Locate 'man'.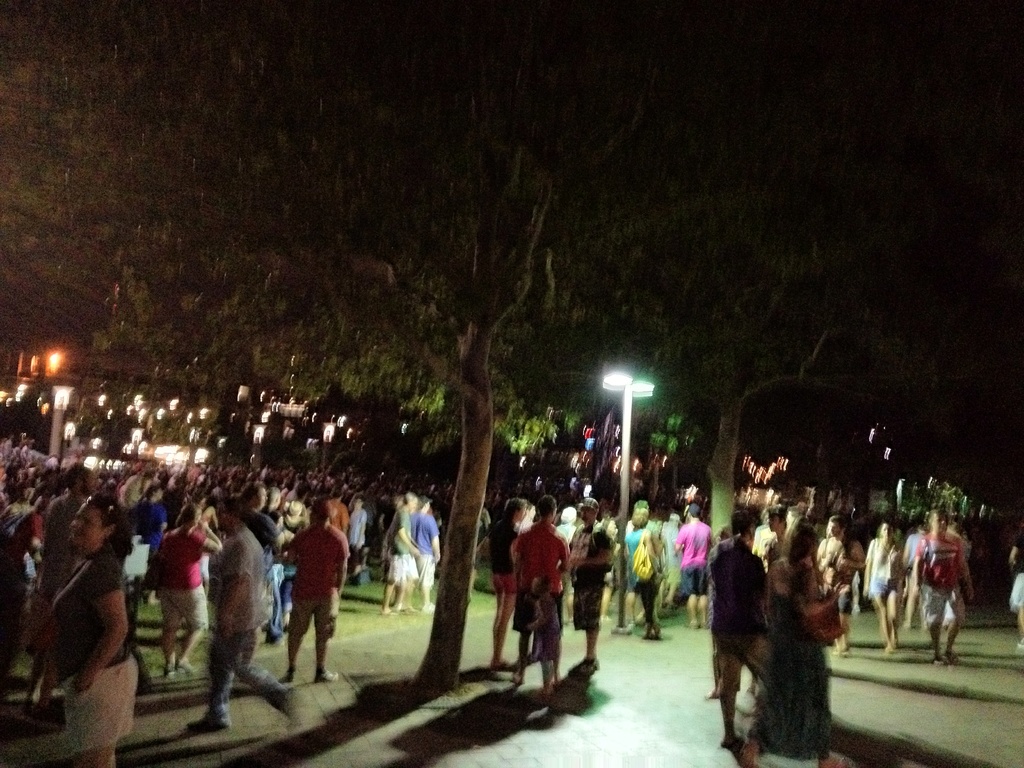
Bounding box: (383,491,420,617).
